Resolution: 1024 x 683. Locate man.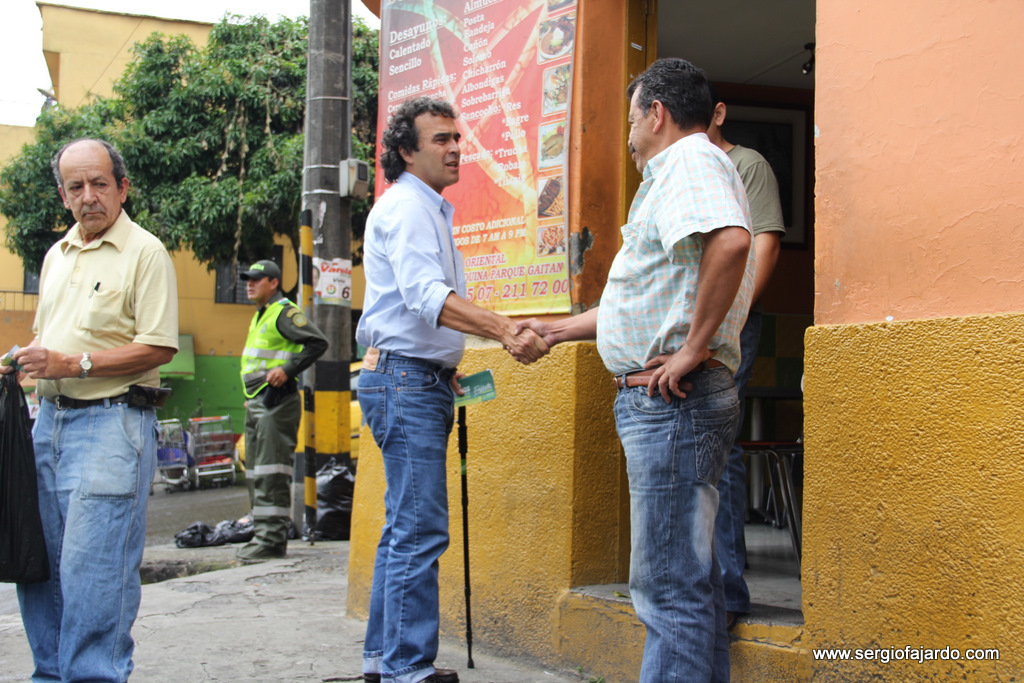
{"x1": 237, "y1": 259, "x2": 328, "y2": 563}.
